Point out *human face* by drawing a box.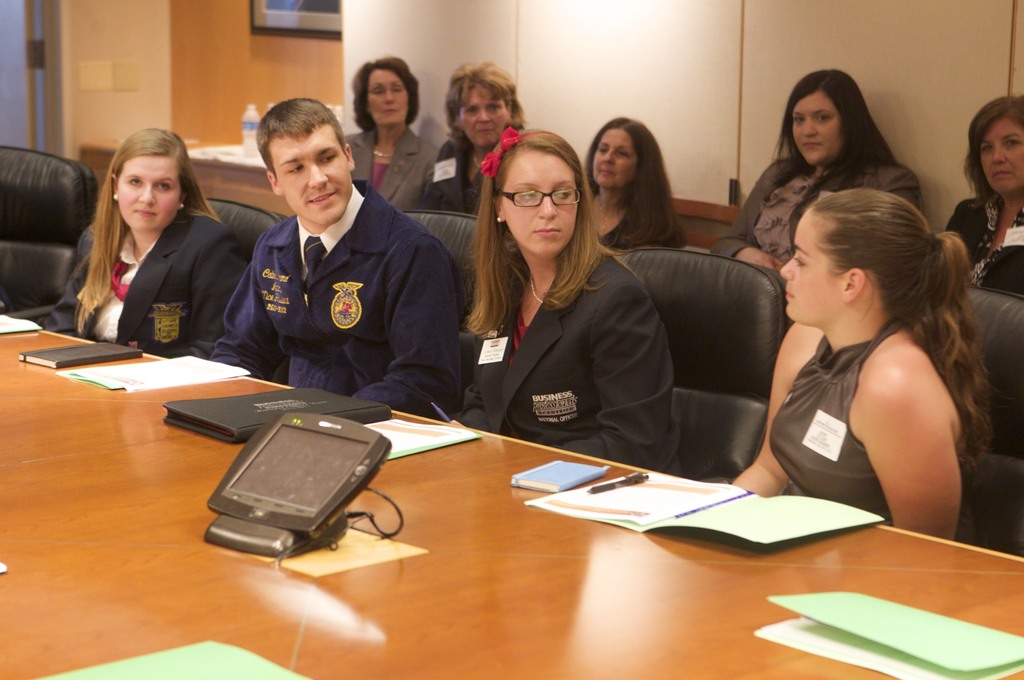
<bbox>595, 131, 638, 189</bbox>.
